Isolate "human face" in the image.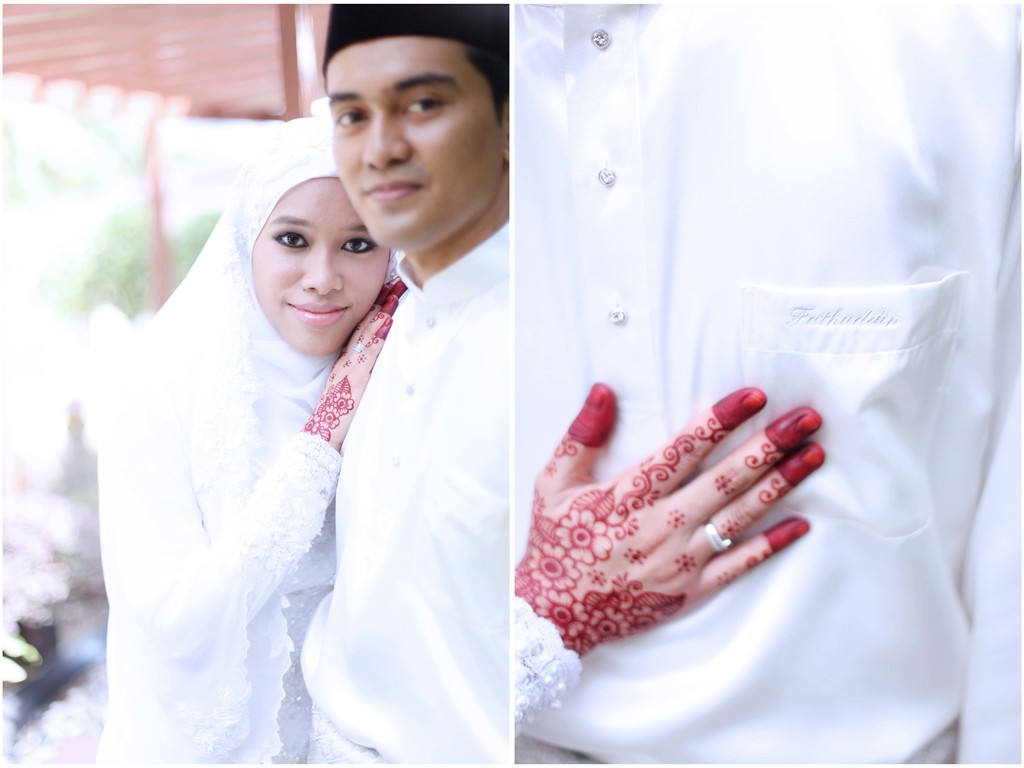
Isolated region: Rect(324, 37, 500, 243).
